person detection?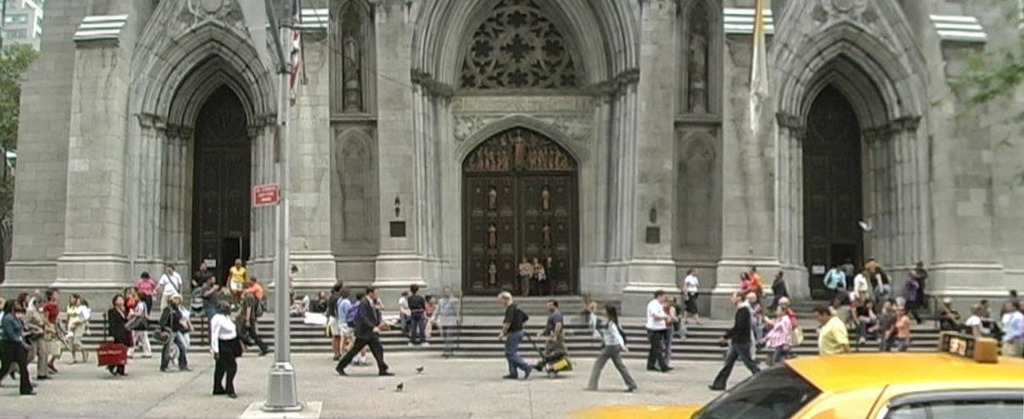
locate(11, 291, 61, 376)
